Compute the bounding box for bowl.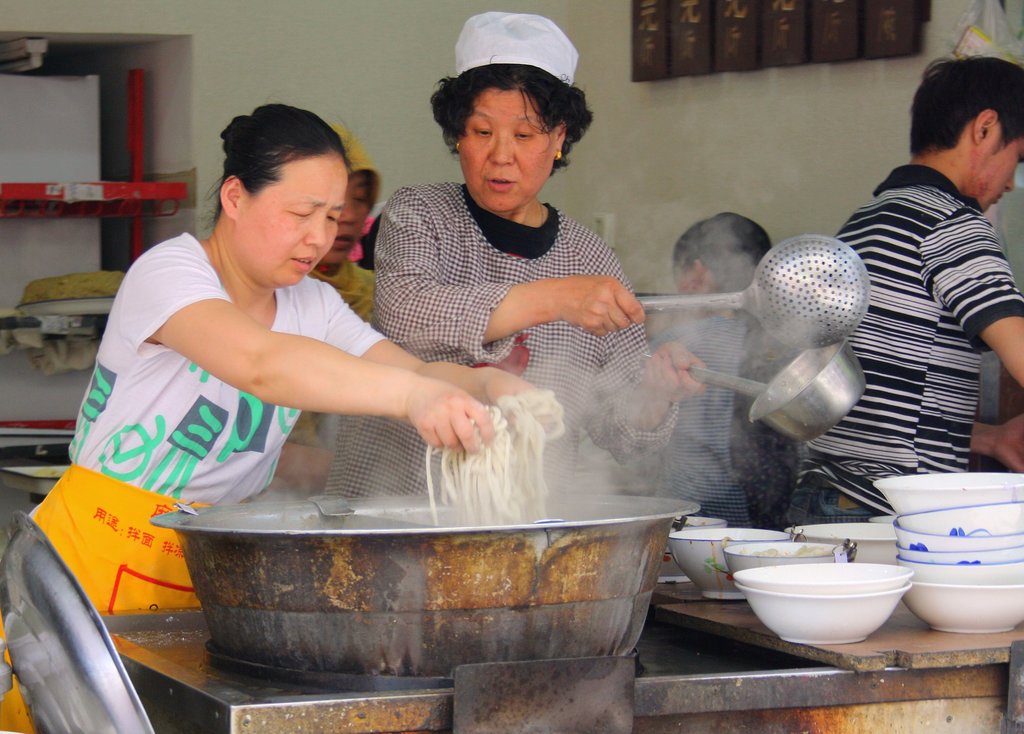
bbox=(895, 519, 1023, 550).
